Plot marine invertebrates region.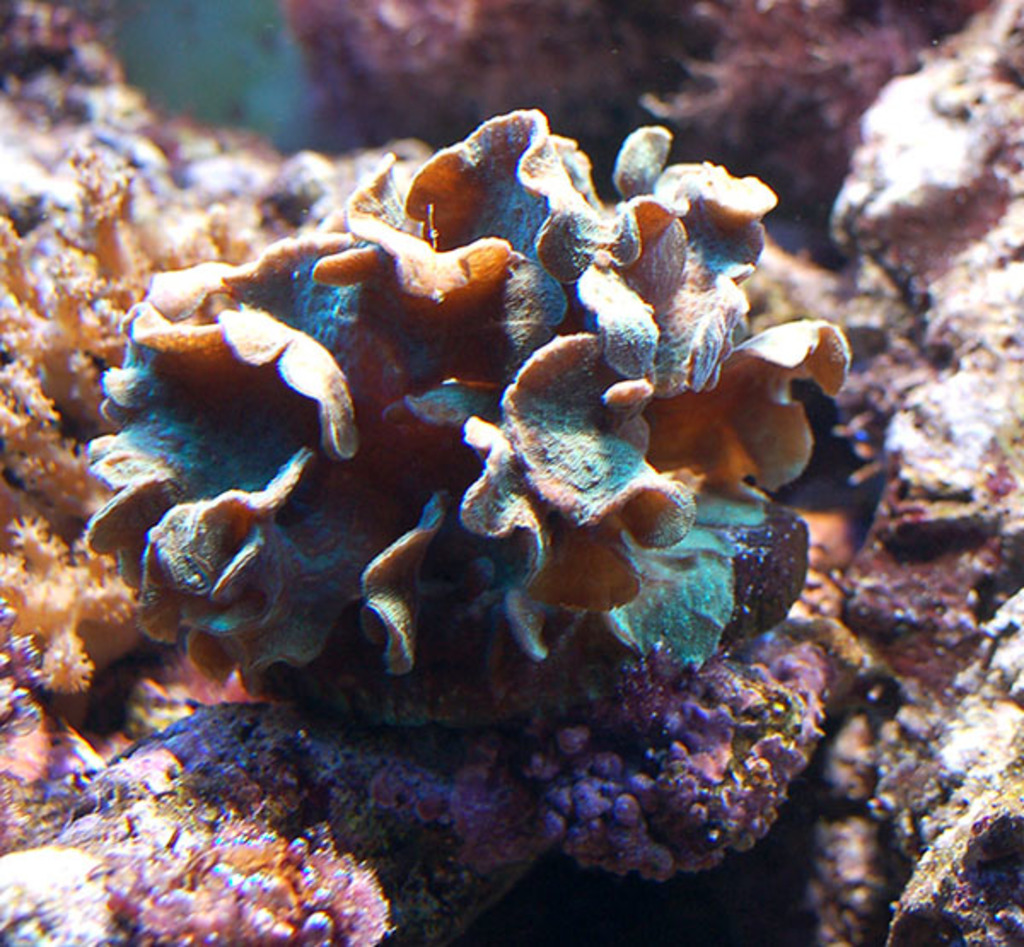
Plotted at select_region(0, 0, 305, 824).
